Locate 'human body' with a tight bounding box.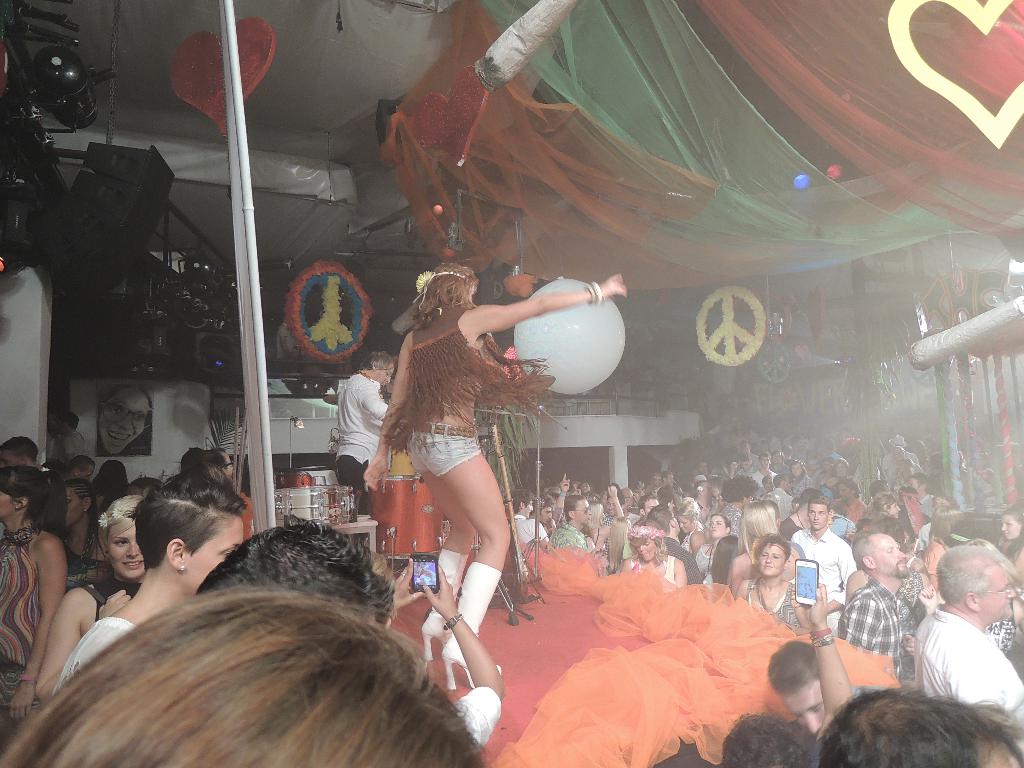
[x1=332, y1=353, x2=396, y2=519].
